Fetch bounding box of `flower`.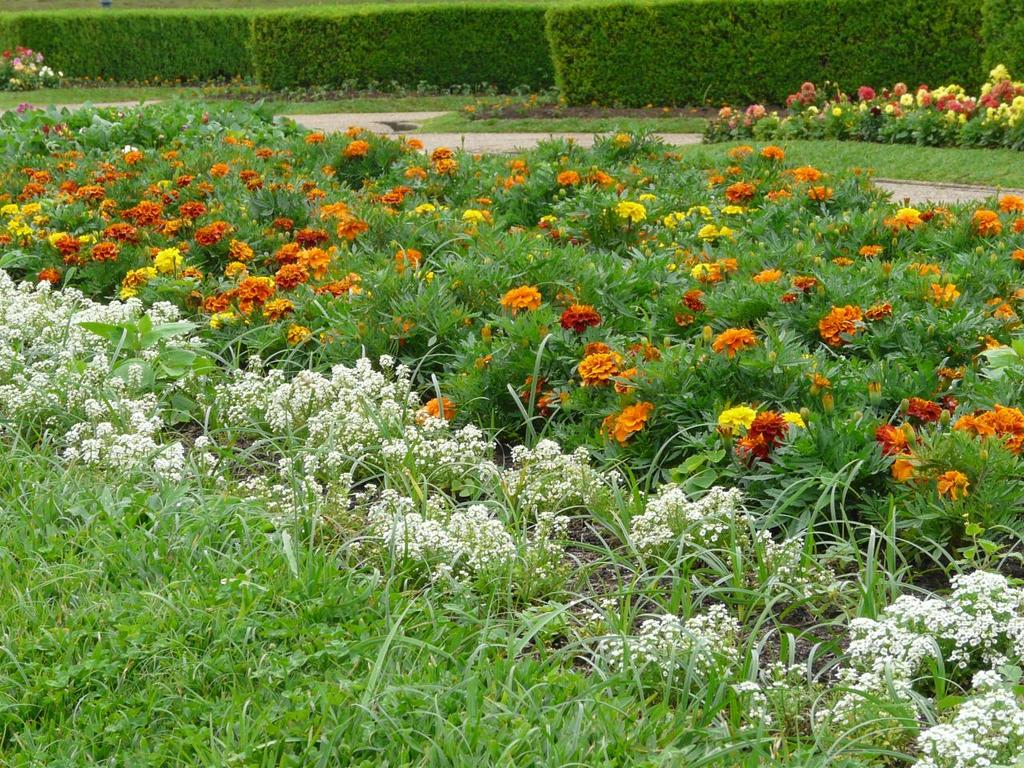
Bbox: Rect(801, 373, 833, 415).
